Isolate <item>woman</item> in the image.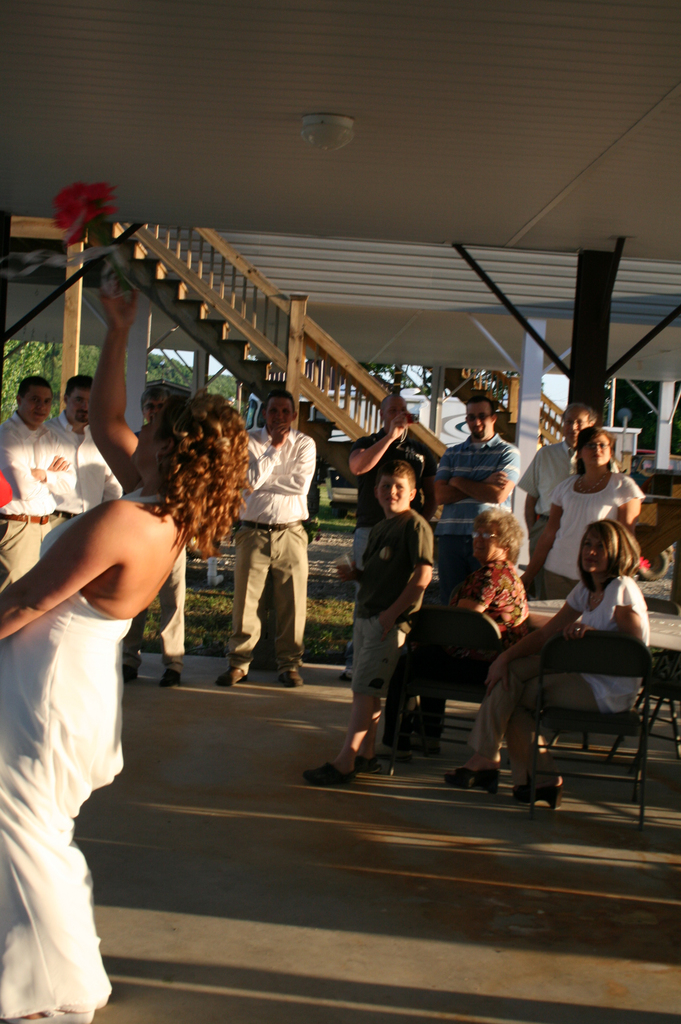
Isolated region: bbox=(4, 344, 184, 1023).
